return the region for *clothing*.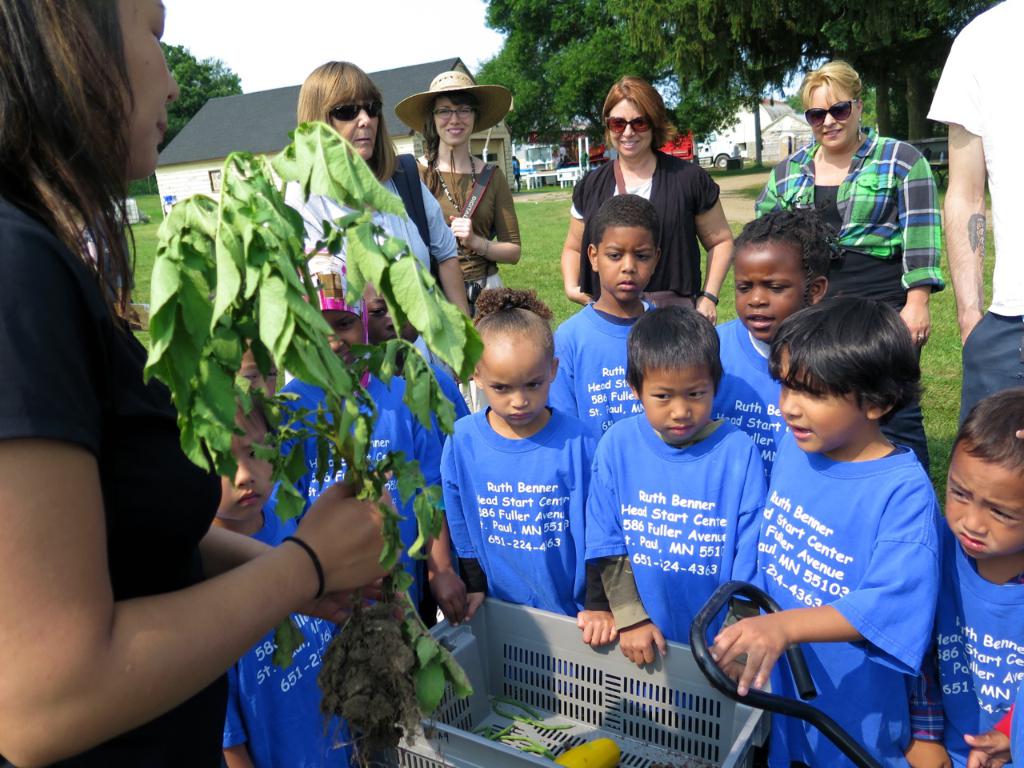
region(406, 151, 520, 291).
